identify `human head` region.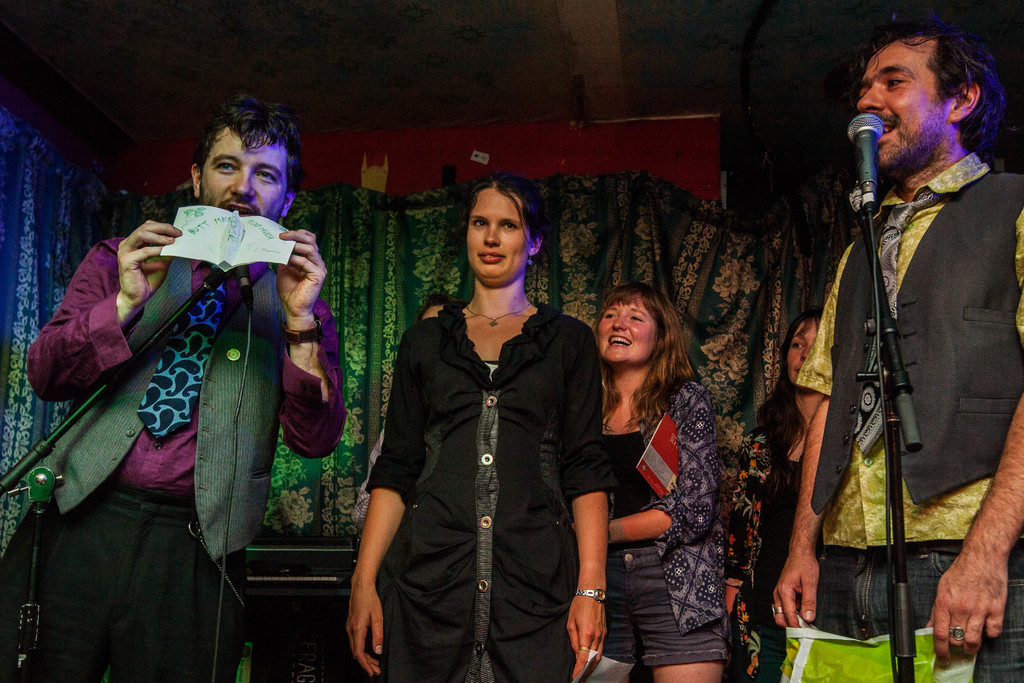
Region: x1=860, y1=23, x2=1001, y2=168.
